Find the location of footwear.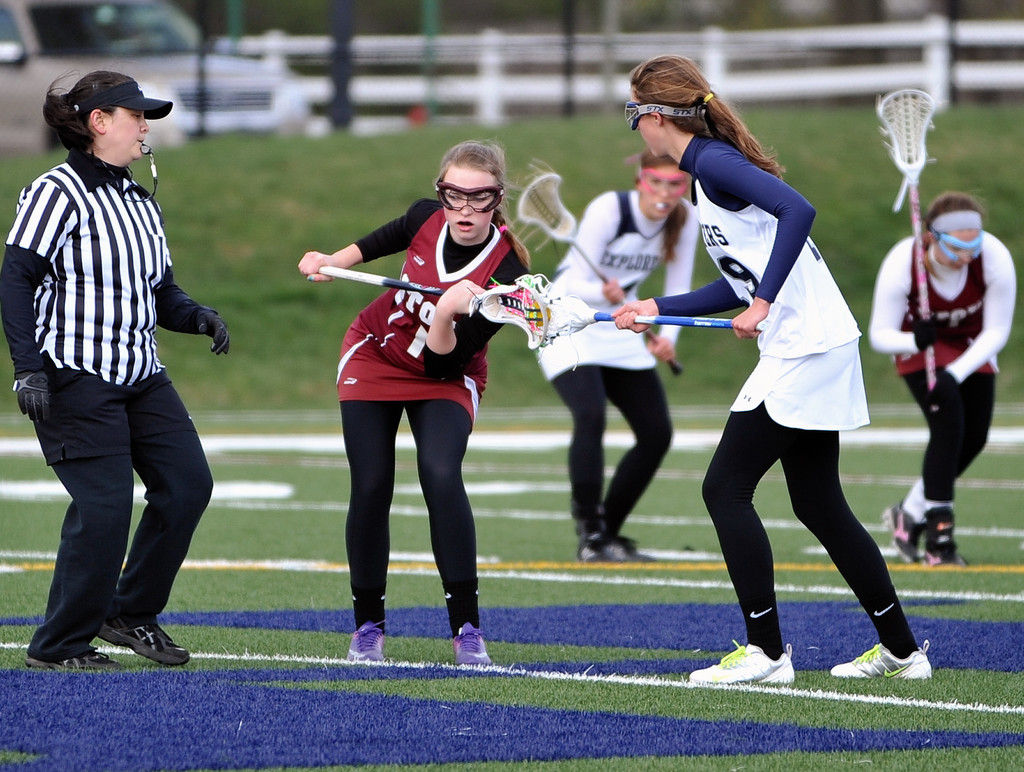
Location: (left=101, top=620, right=186, bottom=665).
